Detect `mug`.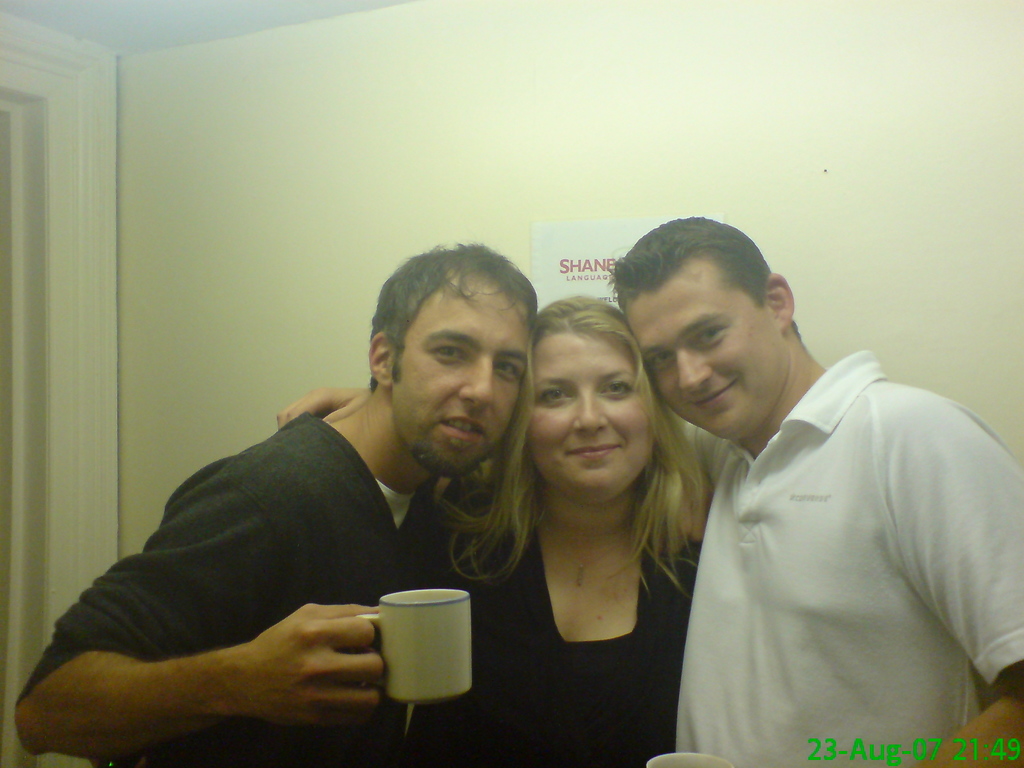
Detected at (350,589,473,706).
